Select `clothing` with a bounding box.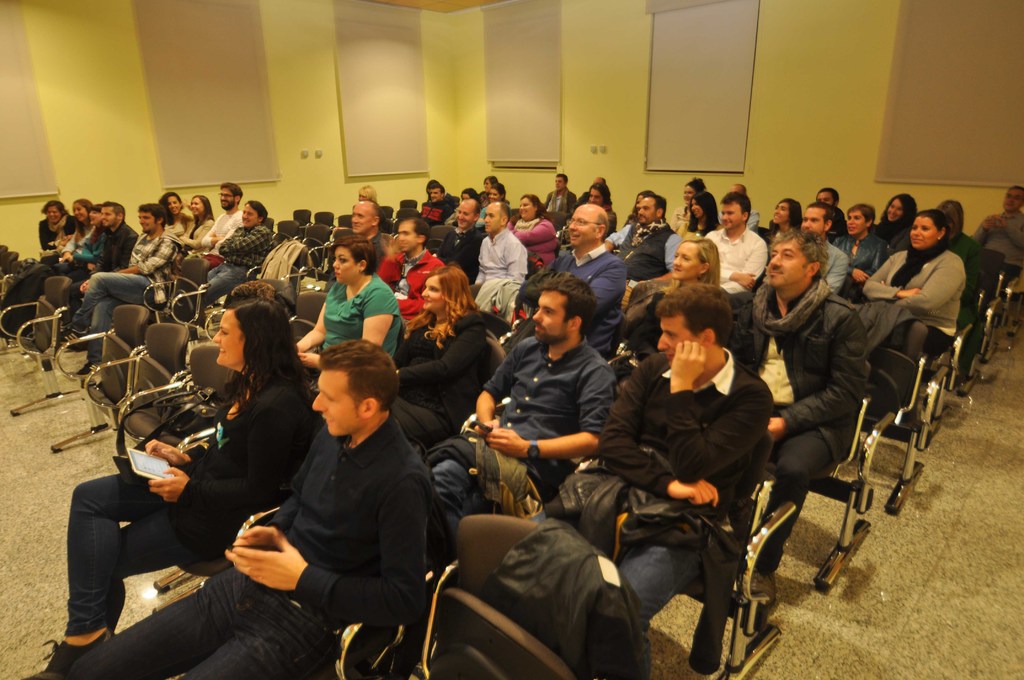
x1=31 y1=215 x2=74 y2=270.
